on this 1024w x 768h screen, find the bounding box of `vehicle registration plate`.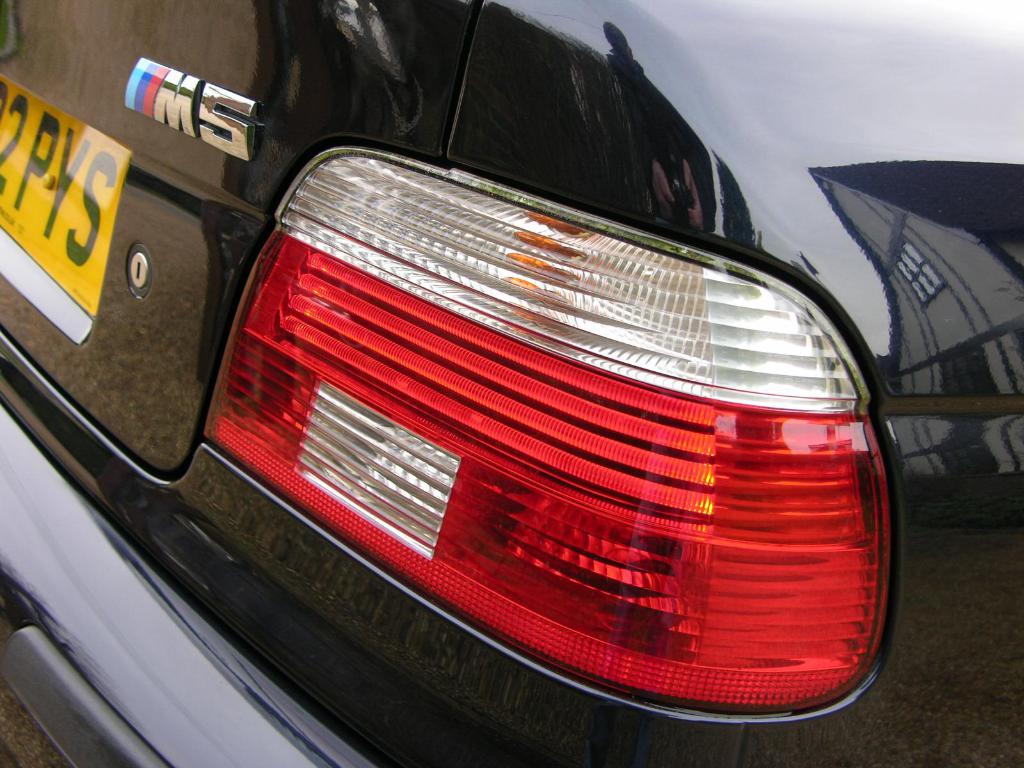
Bounding box: 9,58,131,340.
